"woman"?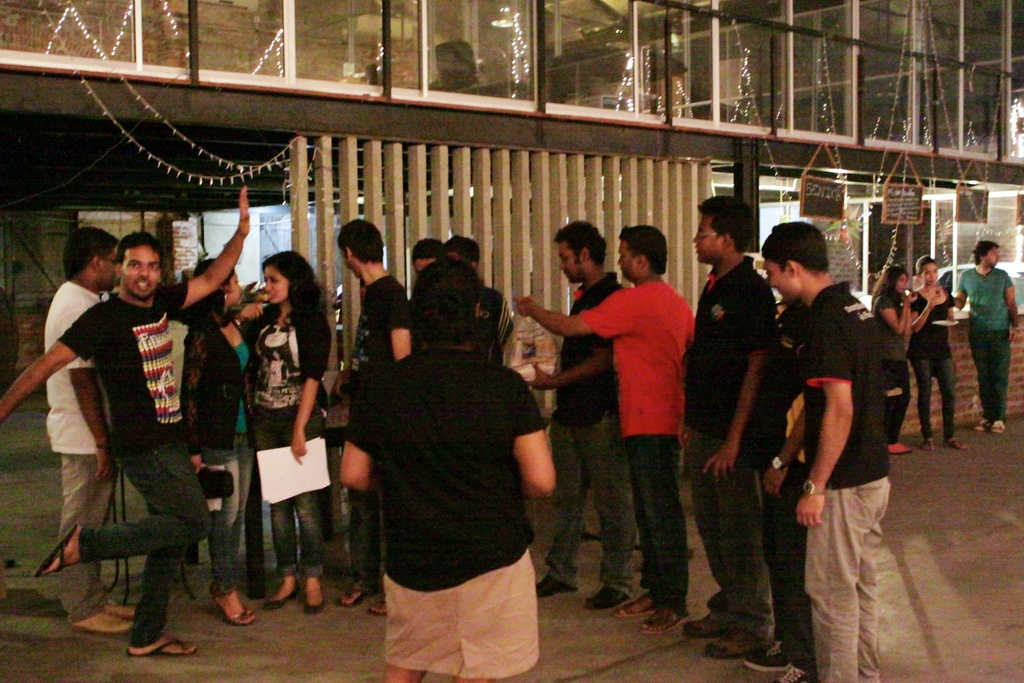
l=872, t=258, r=920, b=457
